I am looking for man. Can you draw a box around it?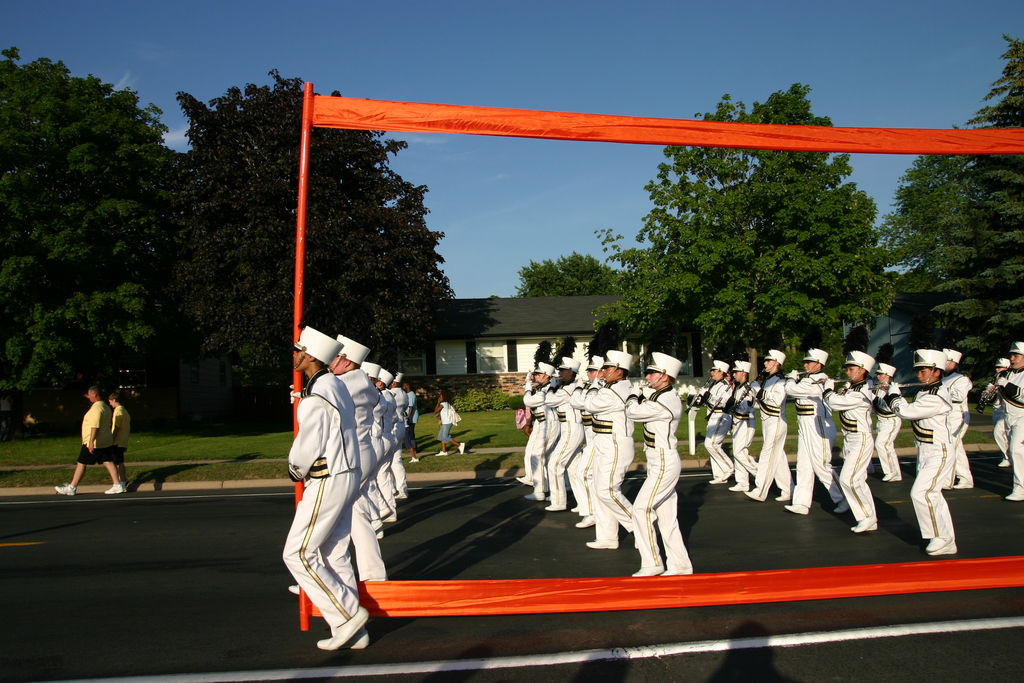
Sure, the bounding box is box(690, 359, 735, 483).
